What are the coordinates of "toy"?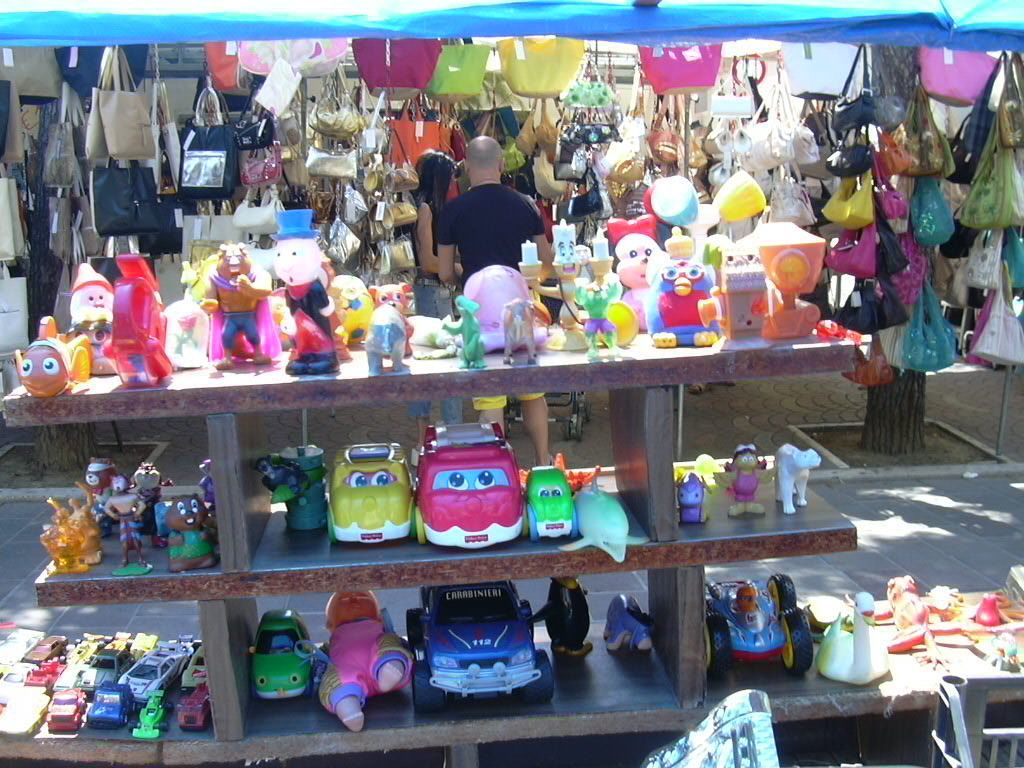
[x1=715, y1=254, x2=769, y2=347].
